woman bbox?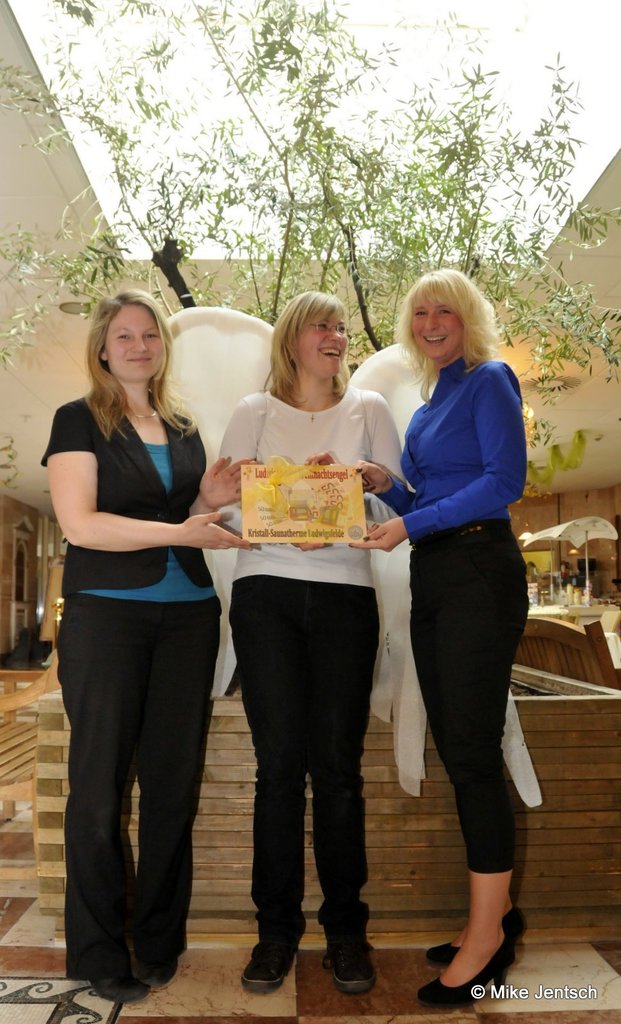
218/286/424/988
